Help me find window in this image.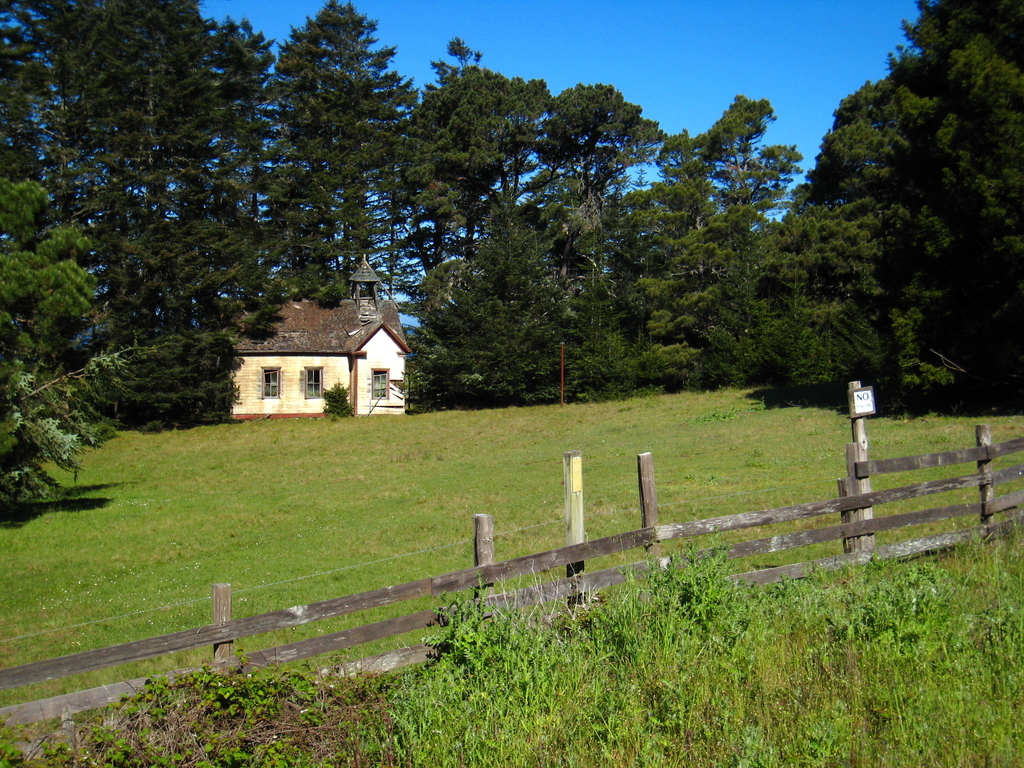
Found it: (left=301, top=366, right=323, bottom=396).
